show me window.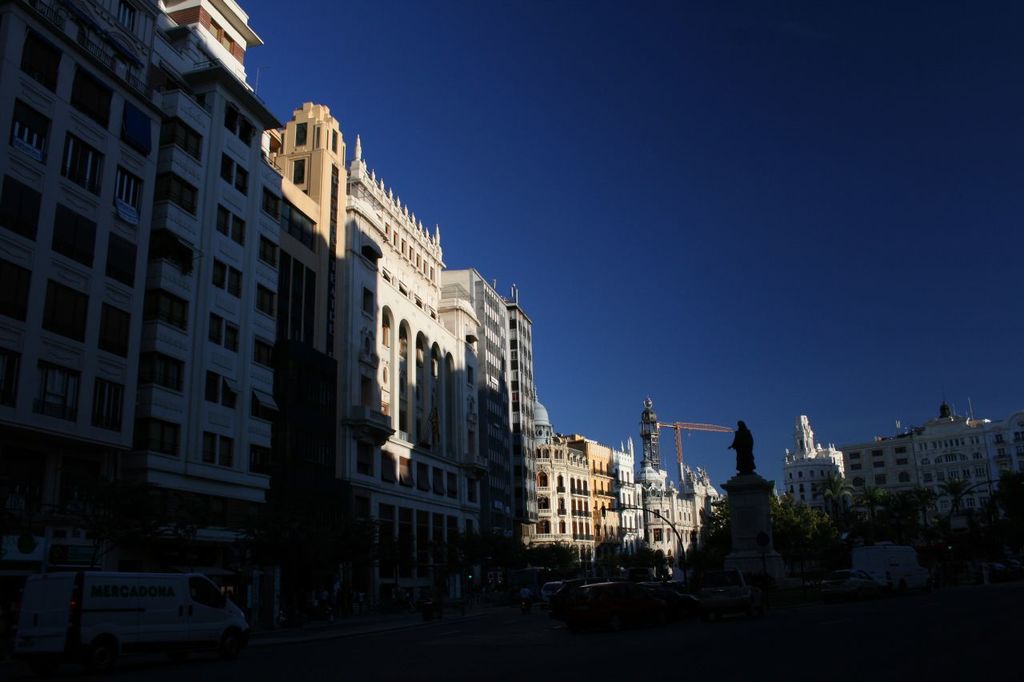
window is here: [x1=0, y1=256, x2=35, y2=325].
